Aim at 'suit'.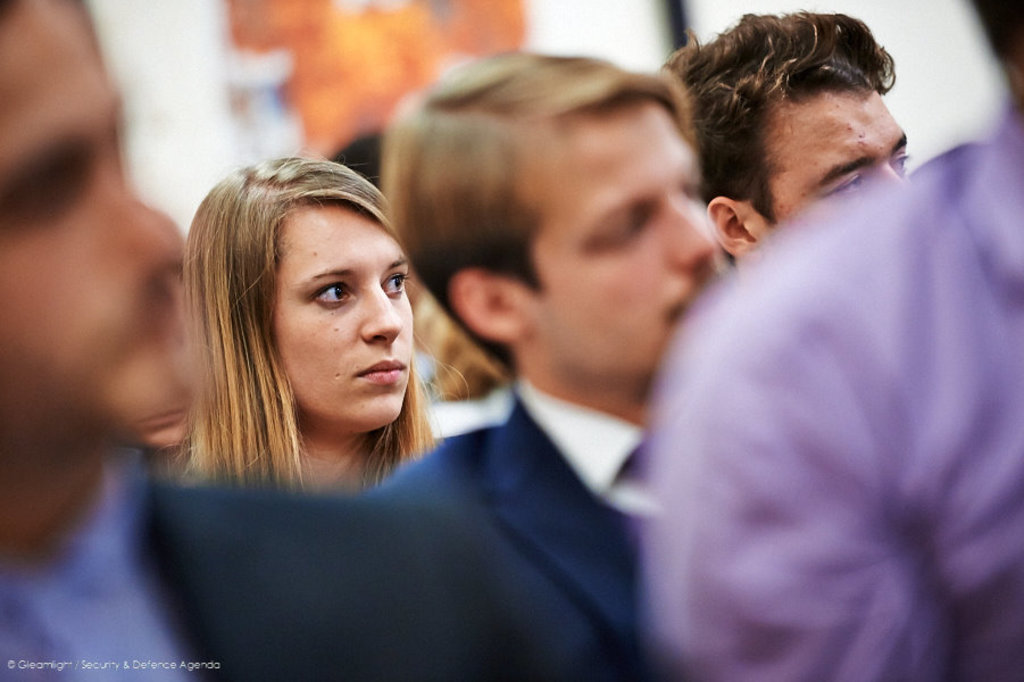
Aimed at 0, 463, 601, 681.
